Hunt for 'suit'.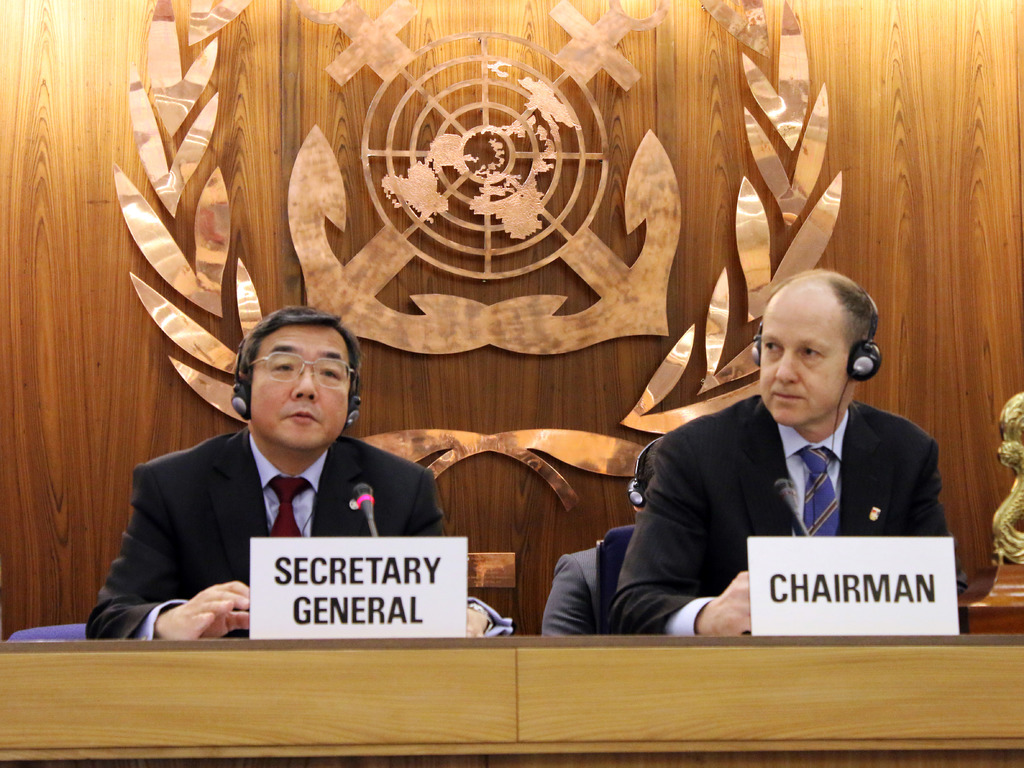
Hunted down at bbox(608, 393, 970, 638).
